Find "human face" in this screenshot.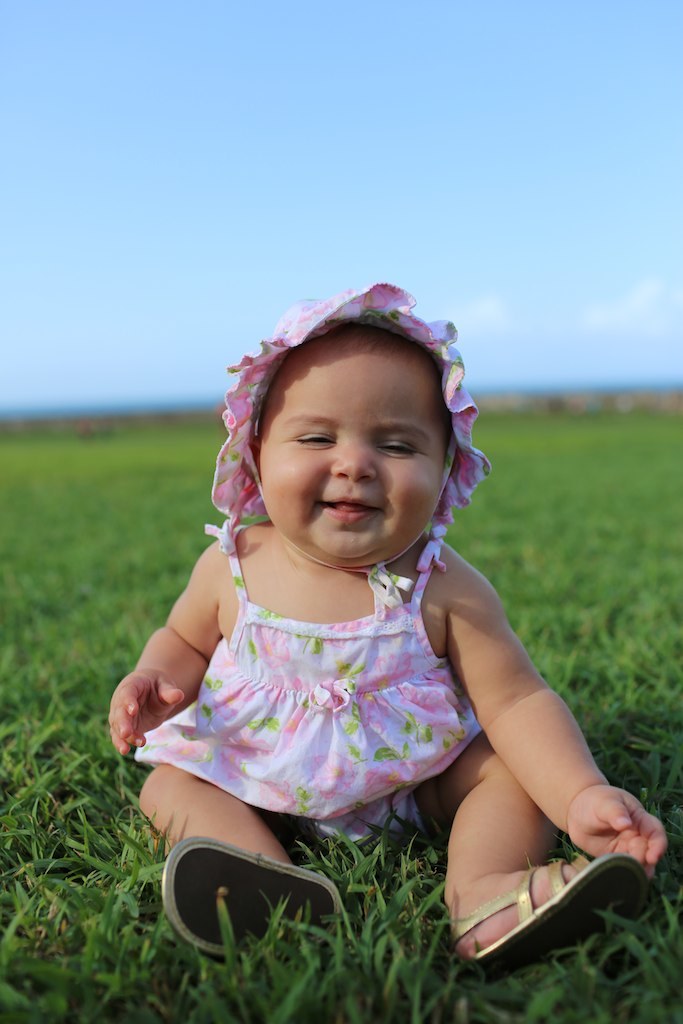
The bounding box for "human face" is BBox(244, 335, 455, 581).
